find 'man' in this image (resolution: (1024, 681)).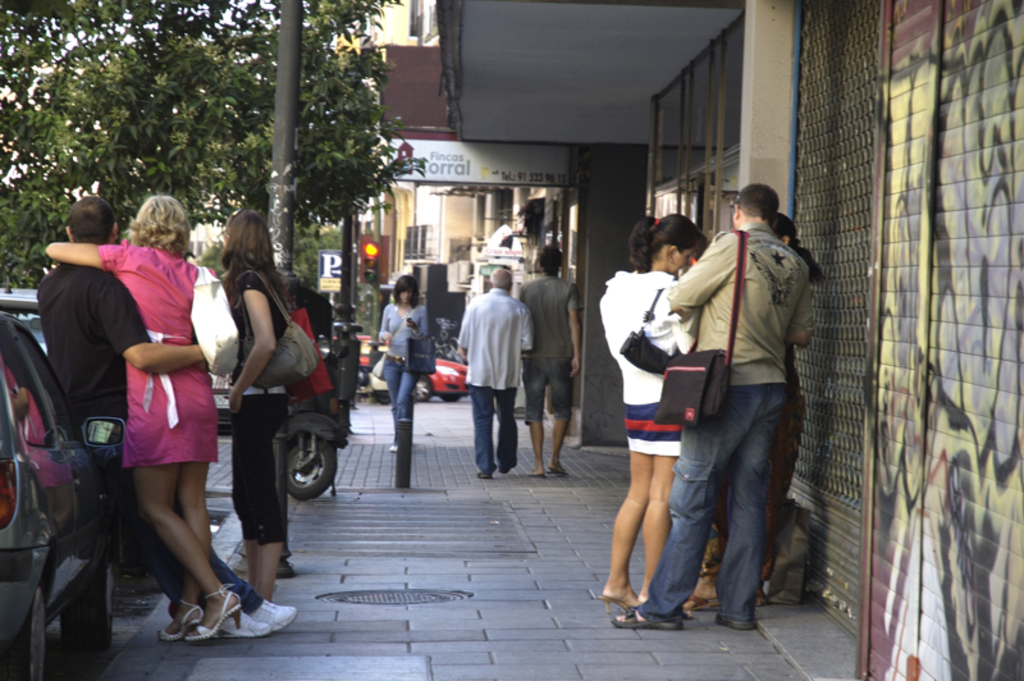
pyautogui.locateOnScreen(518, 247, 582, 479).
